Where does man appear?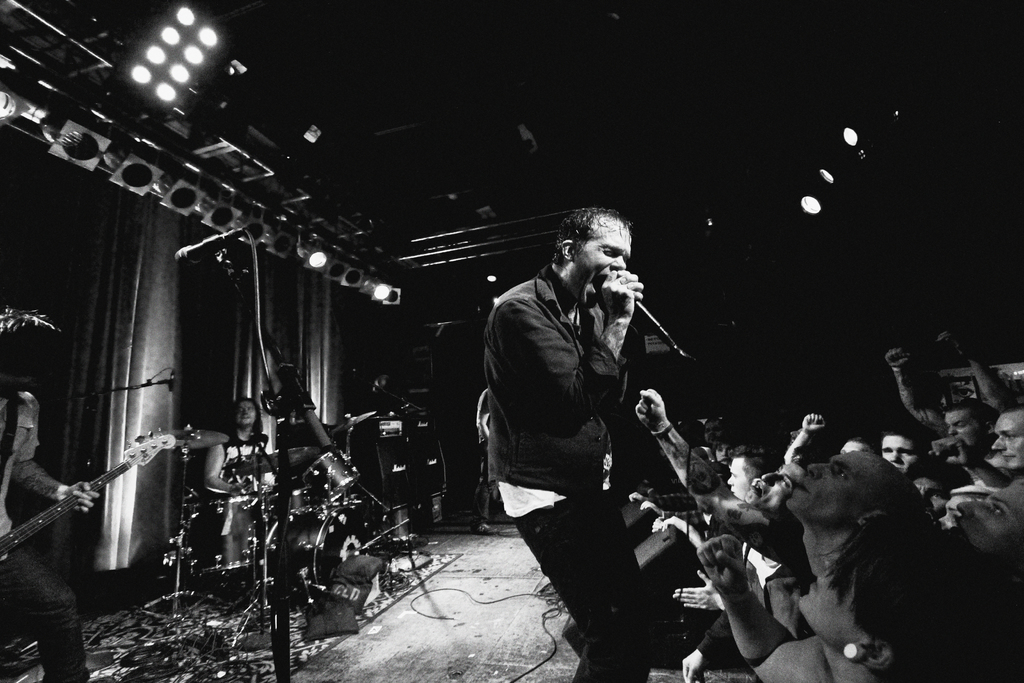
Appears at [left=468, top=389, right=500, bottom=537].
